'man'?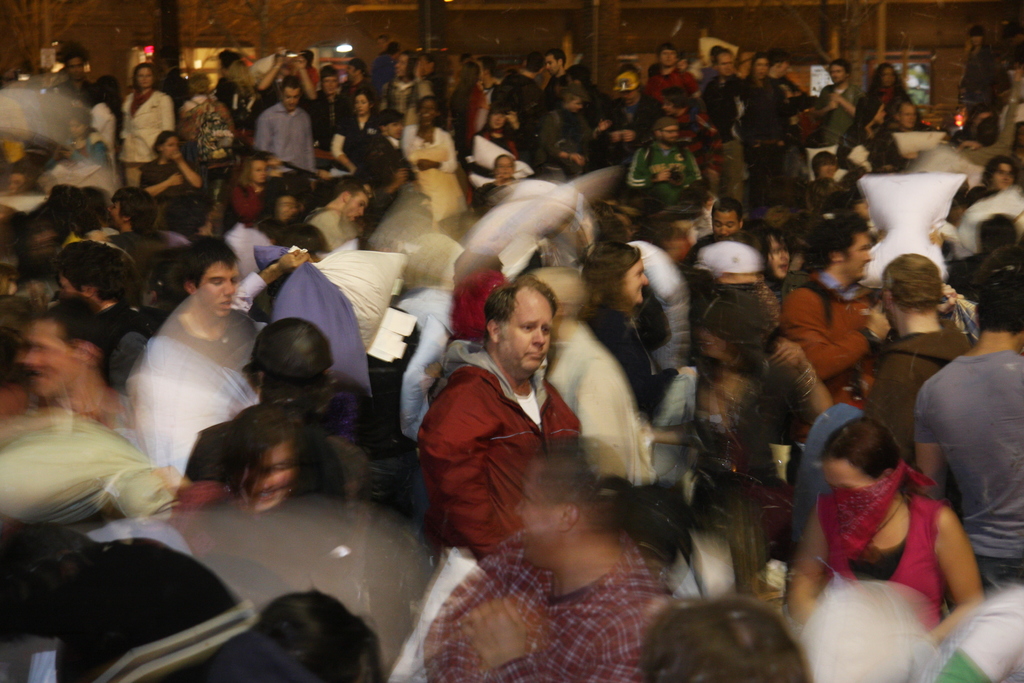
rect(871, 252, 967, 459)
